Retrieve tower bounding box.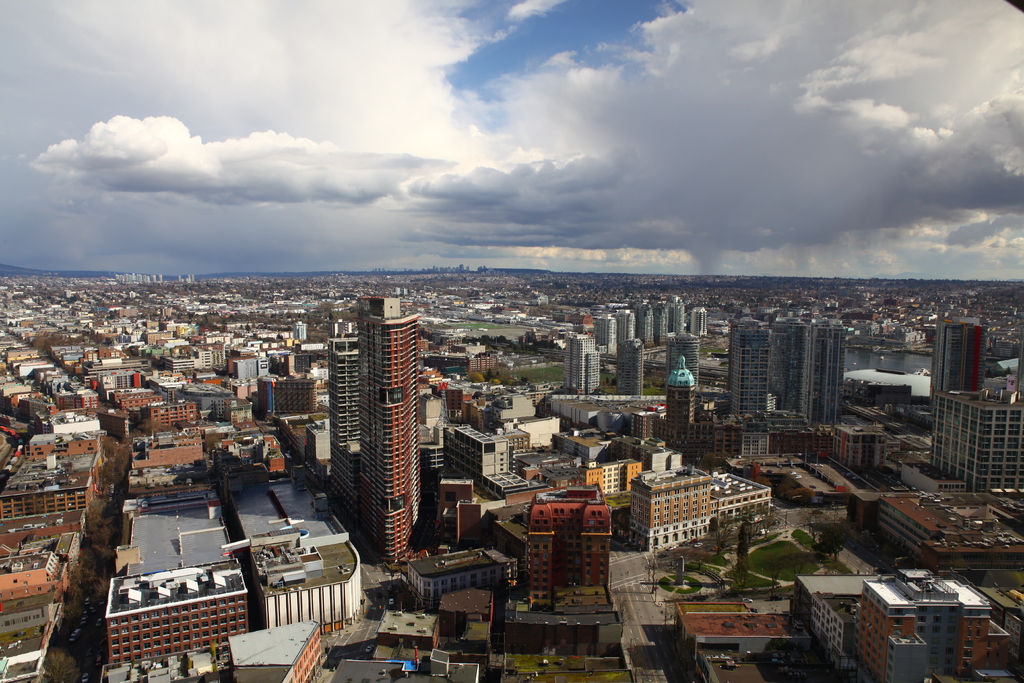
Bounding box: Rect(728, 315, 779, 421).
